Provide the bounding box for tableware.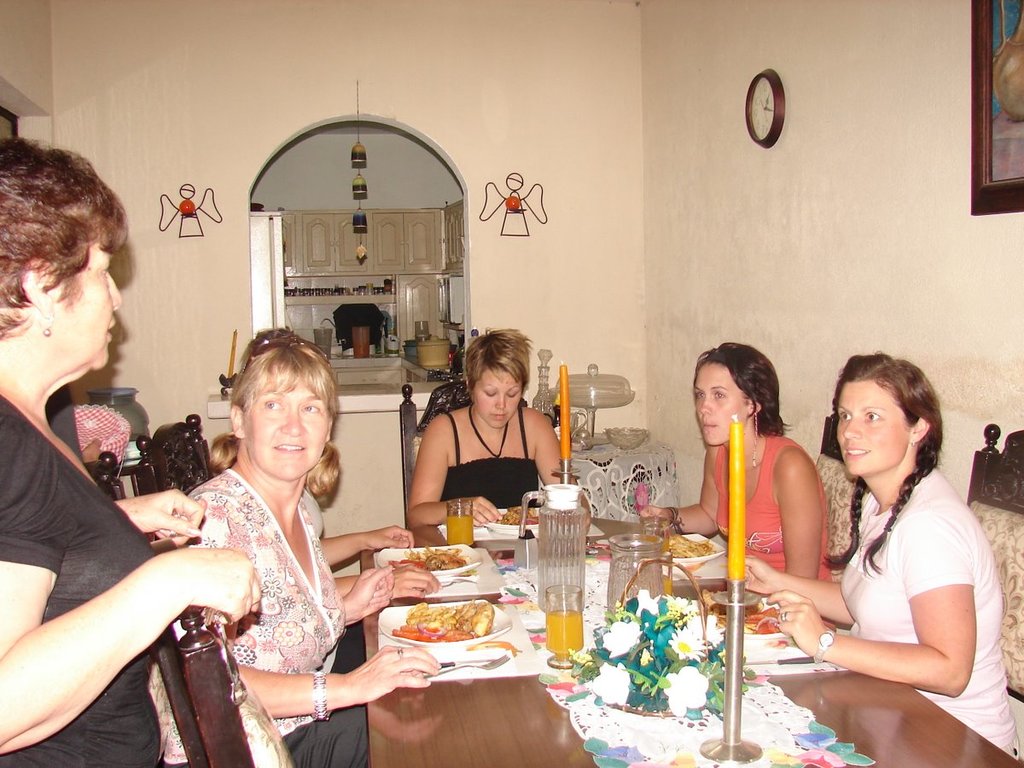
pyautogui.locateOnScreen(694, 590, 788, 639).
